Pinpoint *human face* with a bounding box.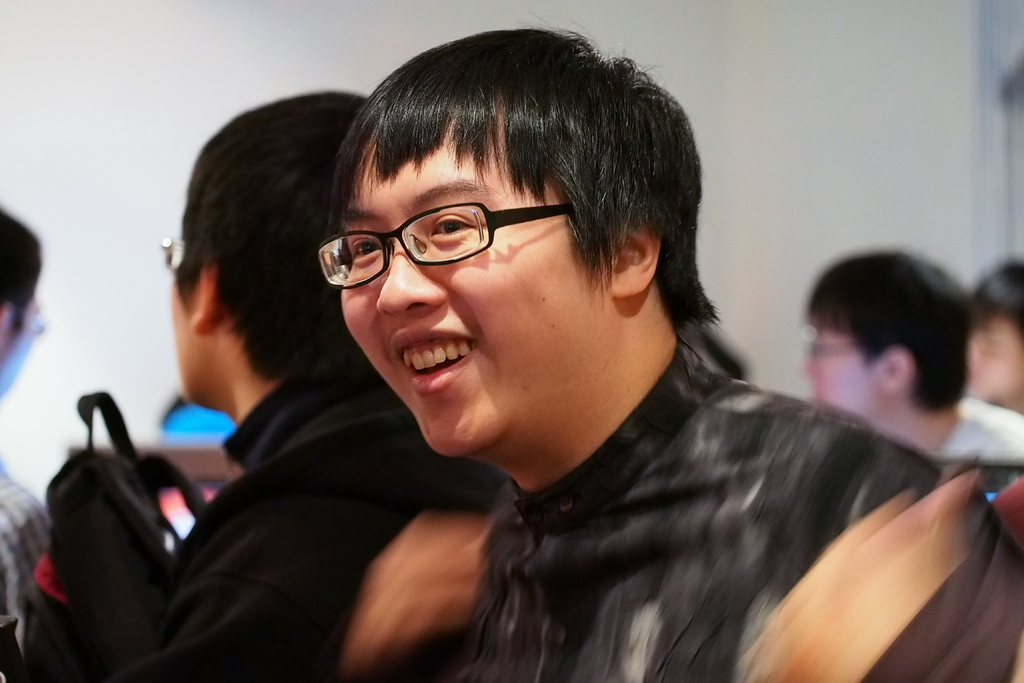
bbox(796, 315, 883, 431).
